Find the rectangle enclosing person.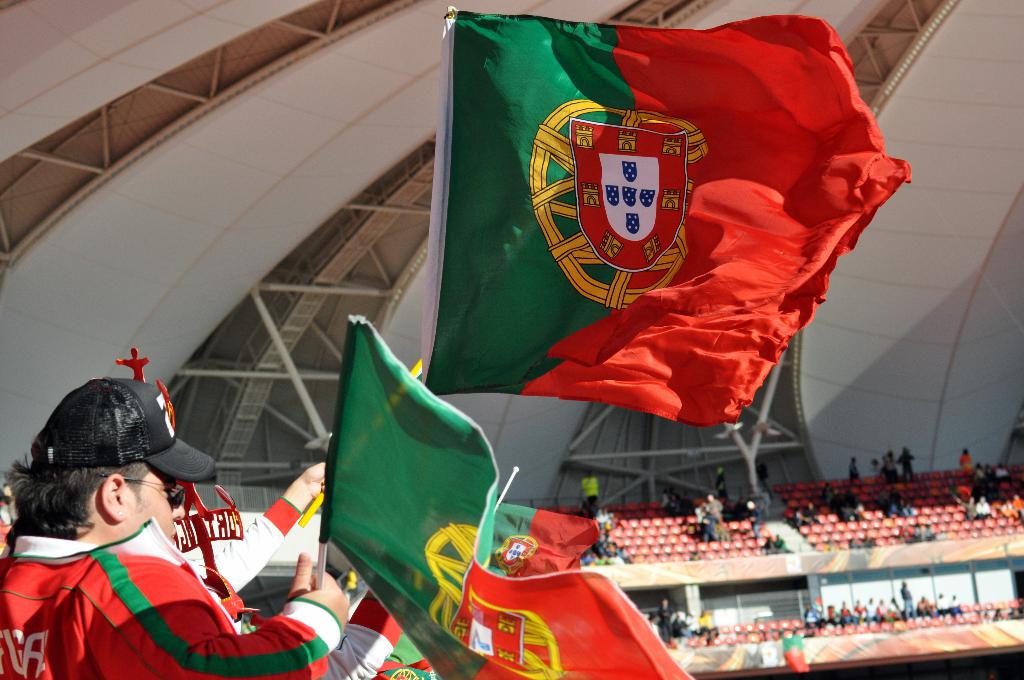
874:599:890:624.
